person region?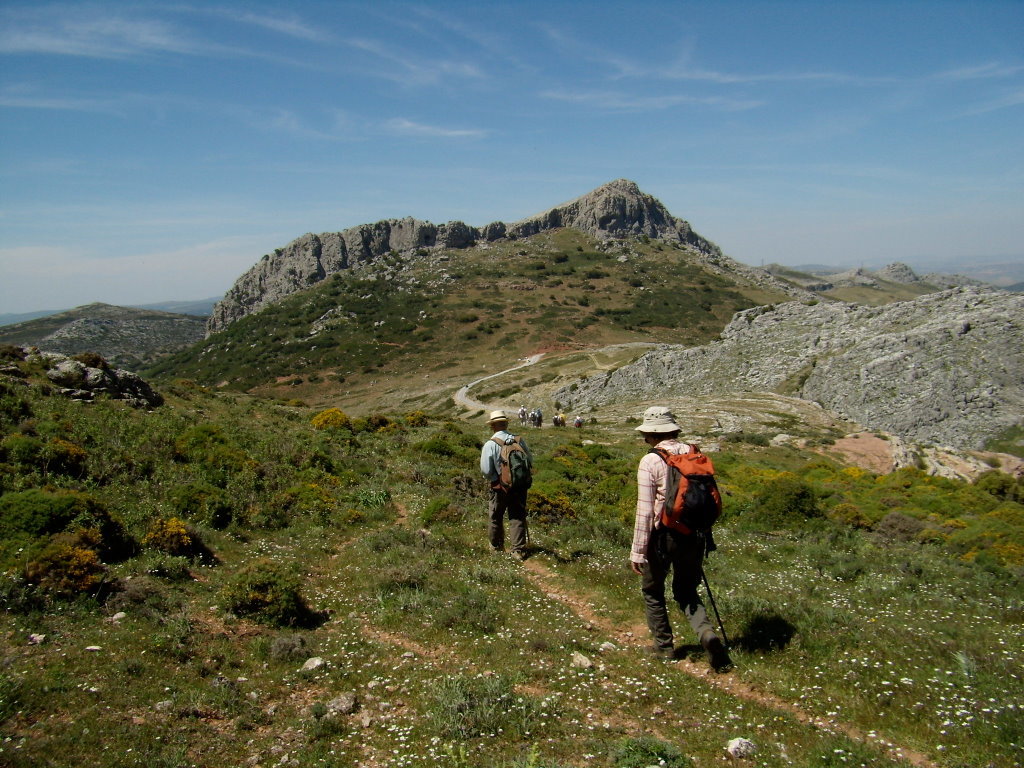
480/411/530/559
